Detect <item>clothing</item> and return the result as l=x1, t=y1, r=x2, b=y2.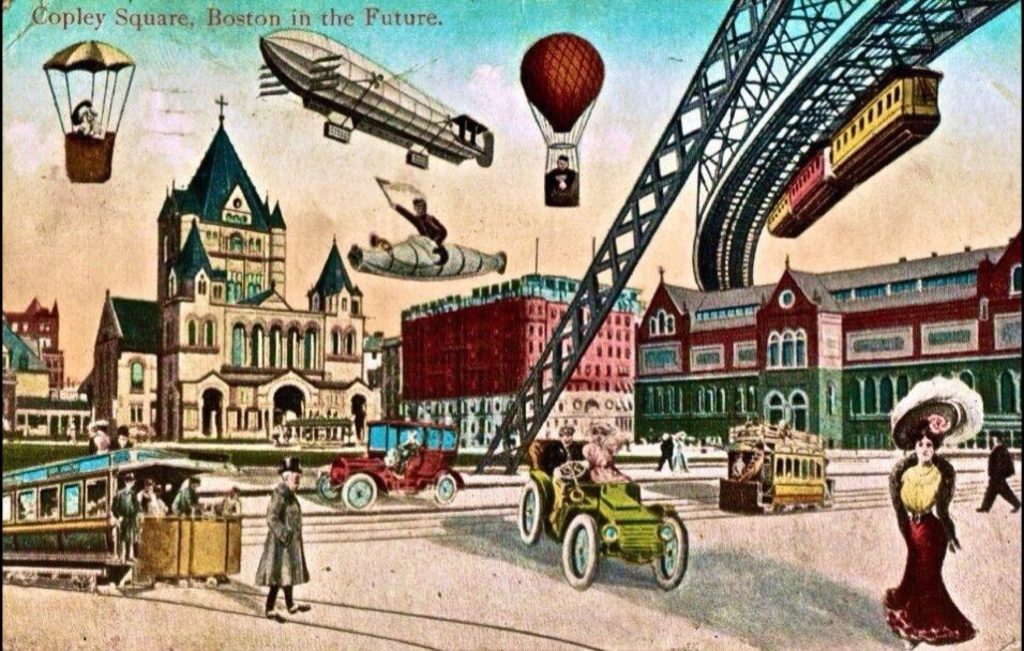
l=543, t=435, r=585, b=470.
